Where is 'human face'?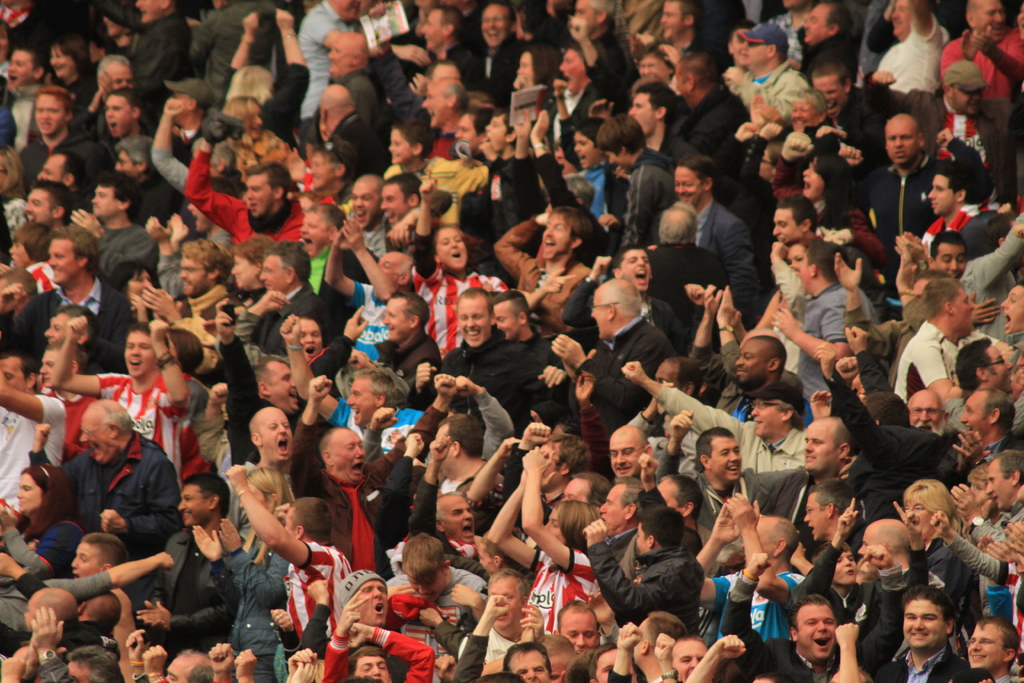
bbox=(170, 89, 190, 122).
